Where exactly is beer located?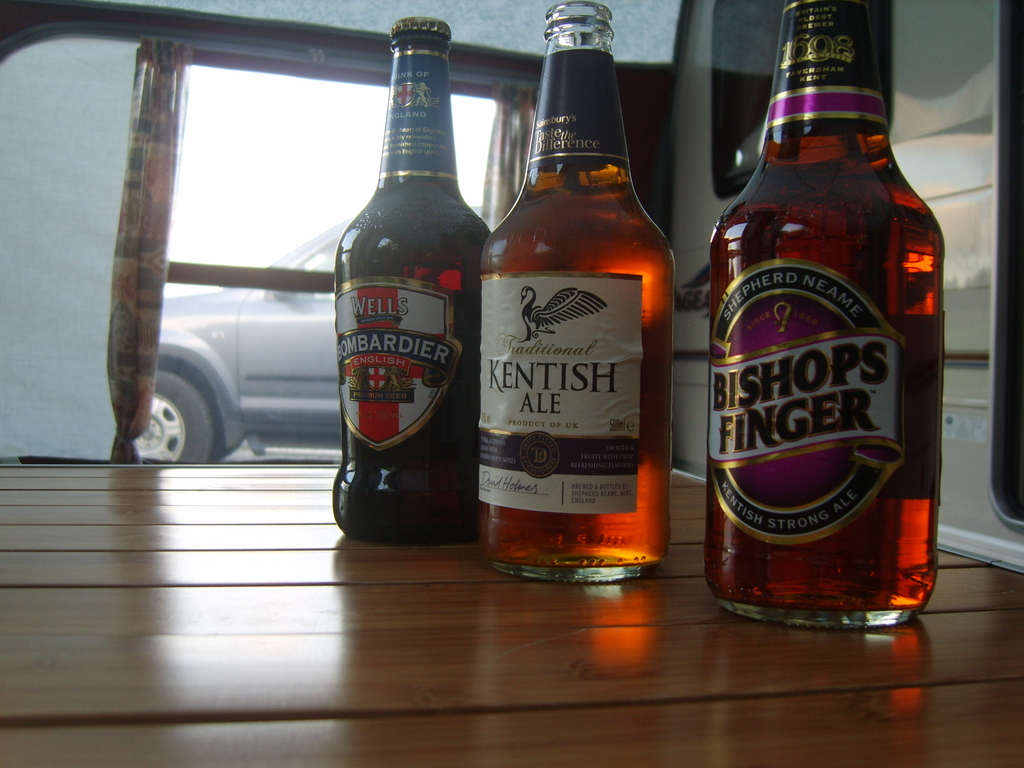
Its bounding box is x1=473, y1=0, x2=695, y2=586.
